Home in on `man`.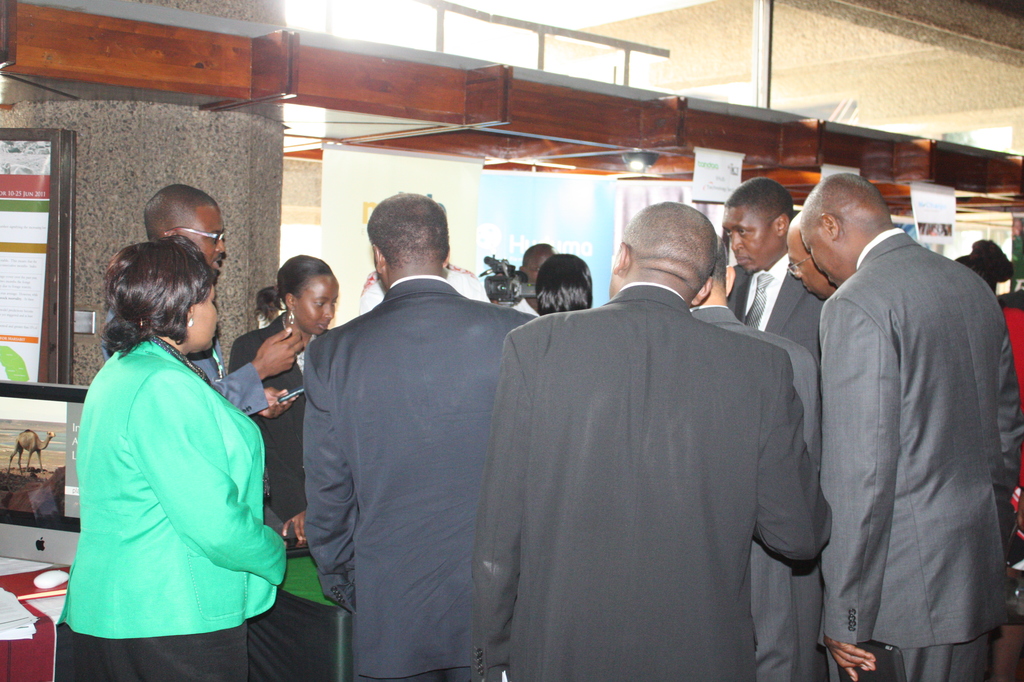
Homed in at Rect(509, 241, 559, 320).
